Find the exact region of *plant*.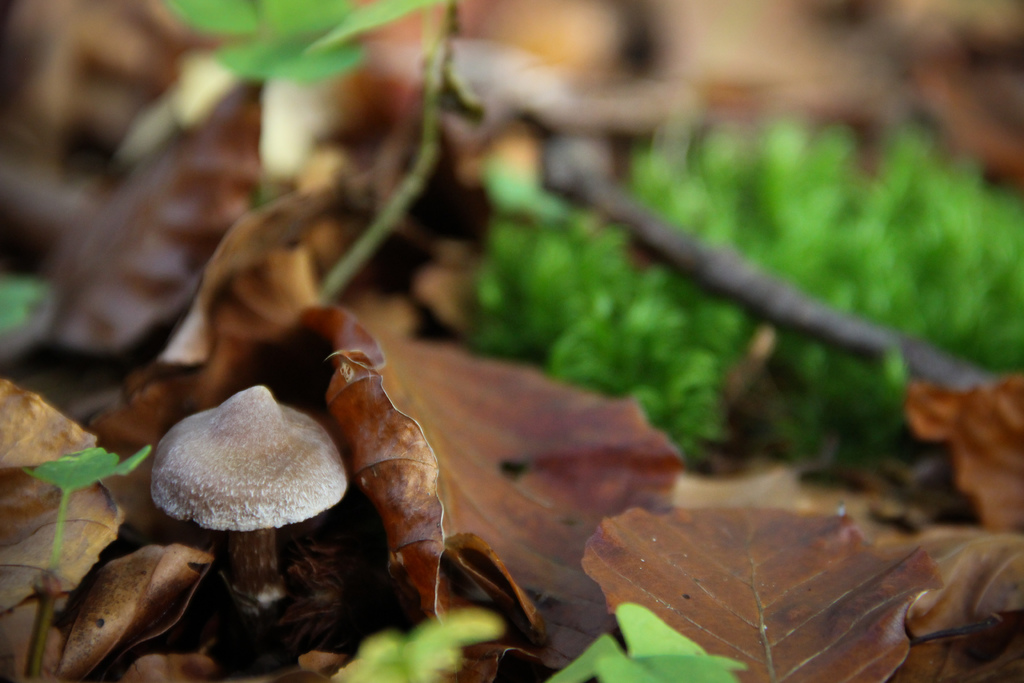
Exact region: (168,0,447,299).
